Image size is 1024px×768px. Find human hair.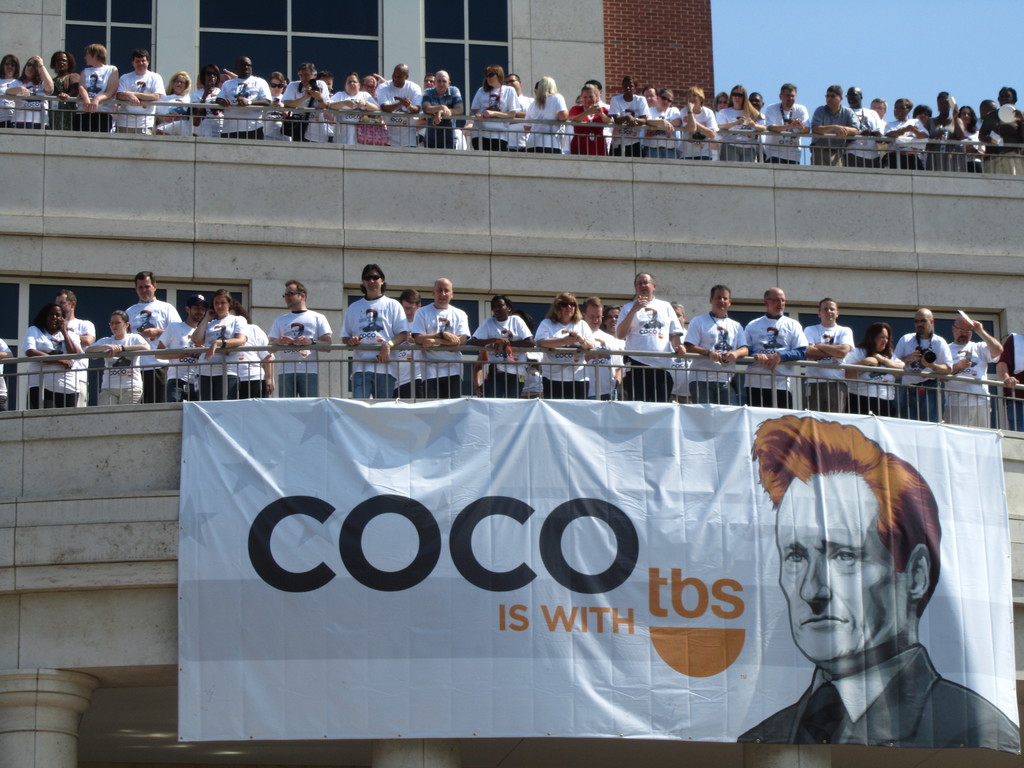
x1=423, y1=72, x2=436, y2=79.
